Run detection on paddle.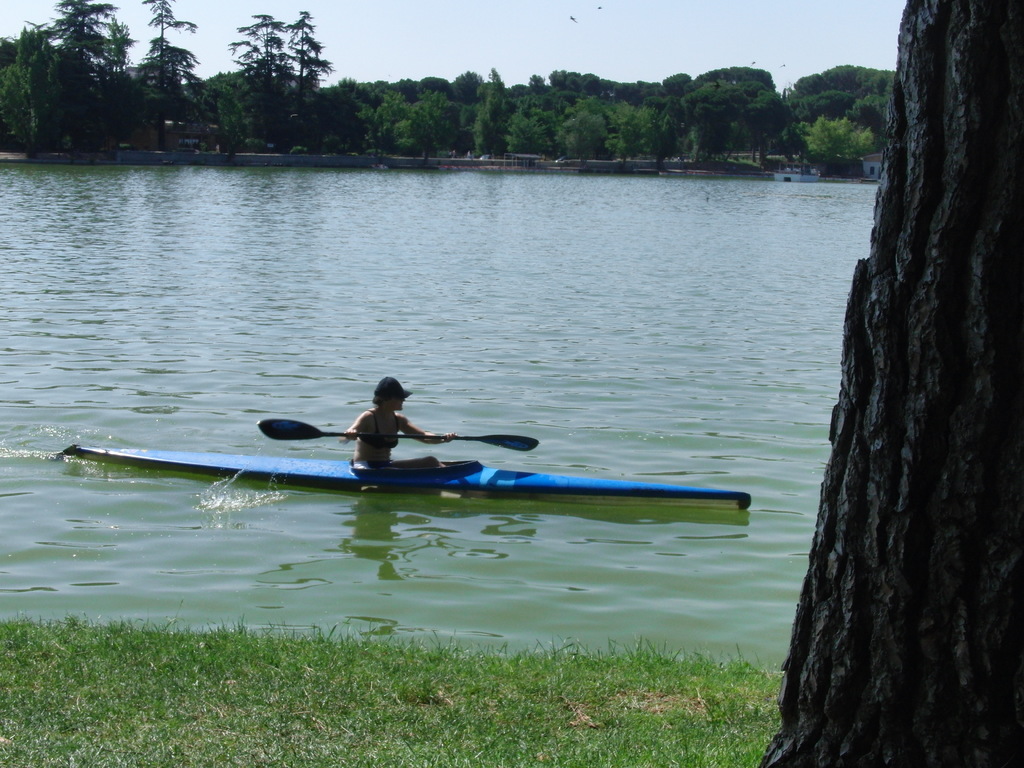
Result: detection(258, 417, 539, 456).
